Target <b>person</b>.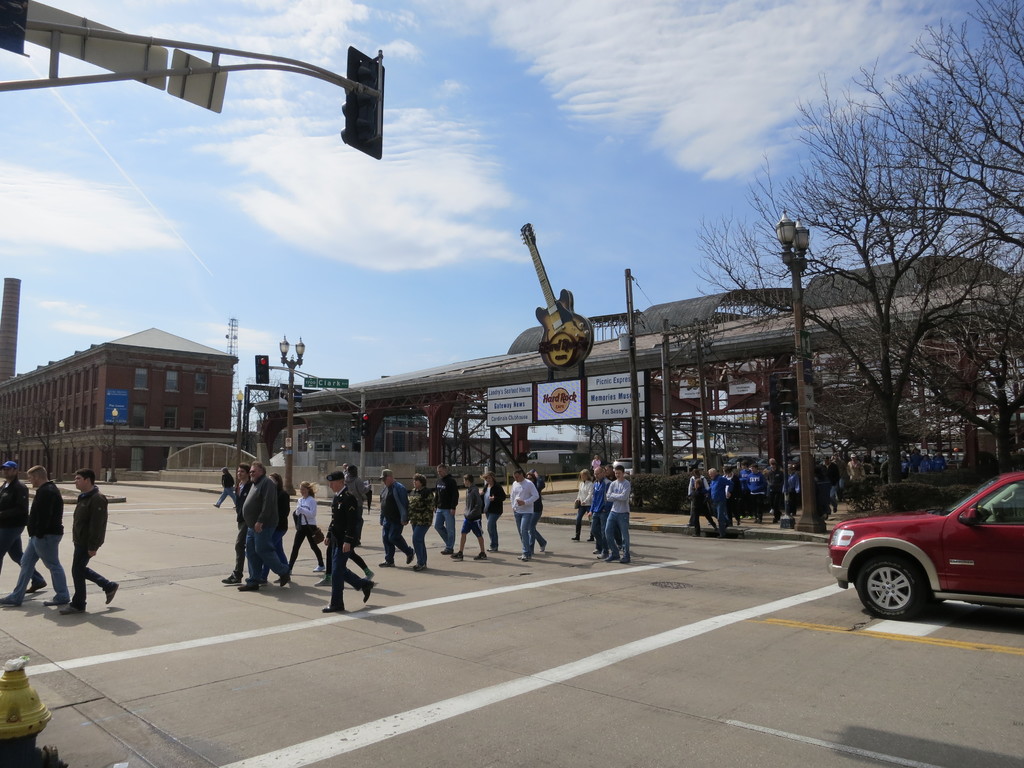
Target region: {"left": 0, "top": 476, "right": 70, "bottom": 610}.
